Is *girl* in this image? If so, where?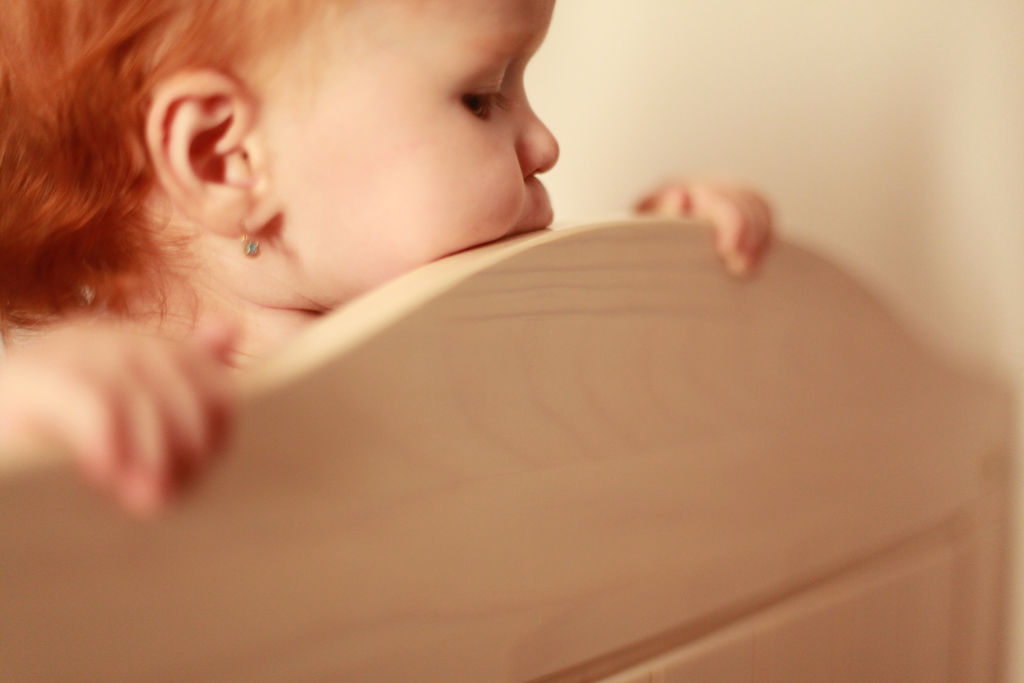
Yes, at box=[0, 0, 772, 509].
